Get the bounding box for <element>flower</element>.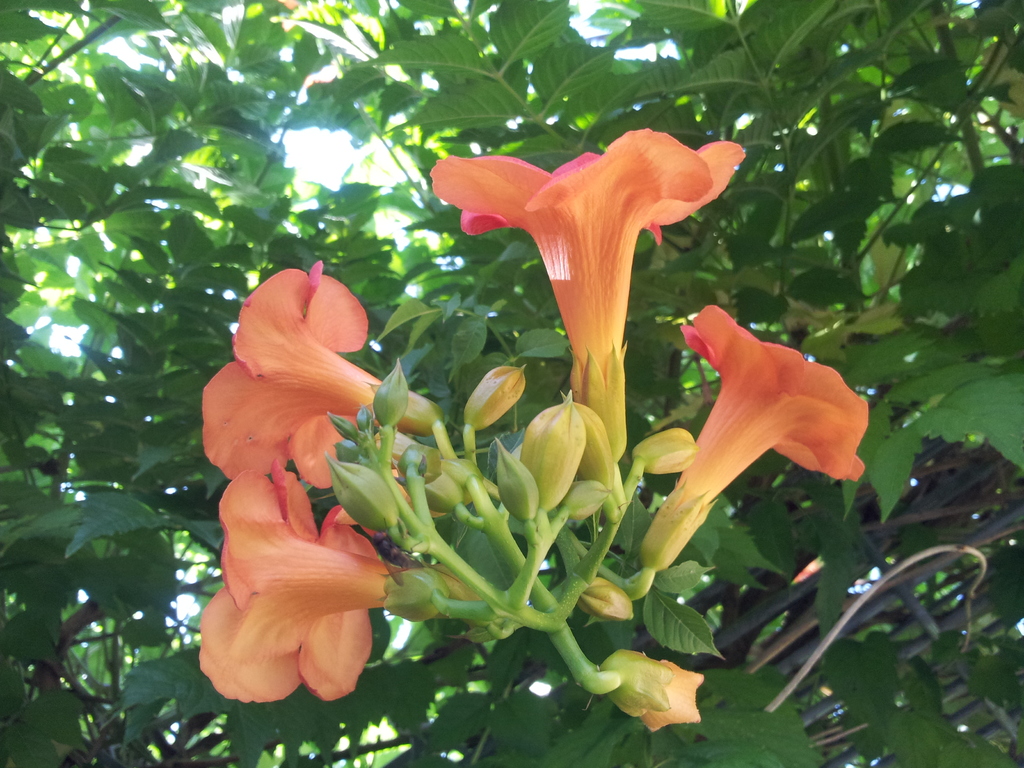
crop(600, 655, 698, 736).
